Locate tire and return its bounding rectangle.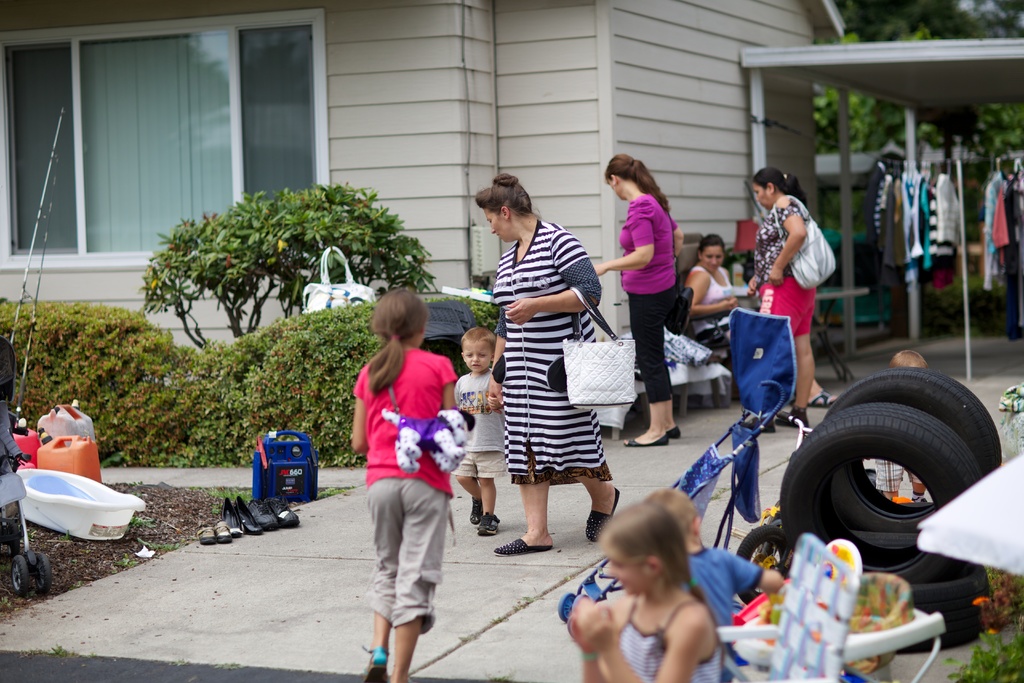
select_region(823, 364, 1002, 513).
